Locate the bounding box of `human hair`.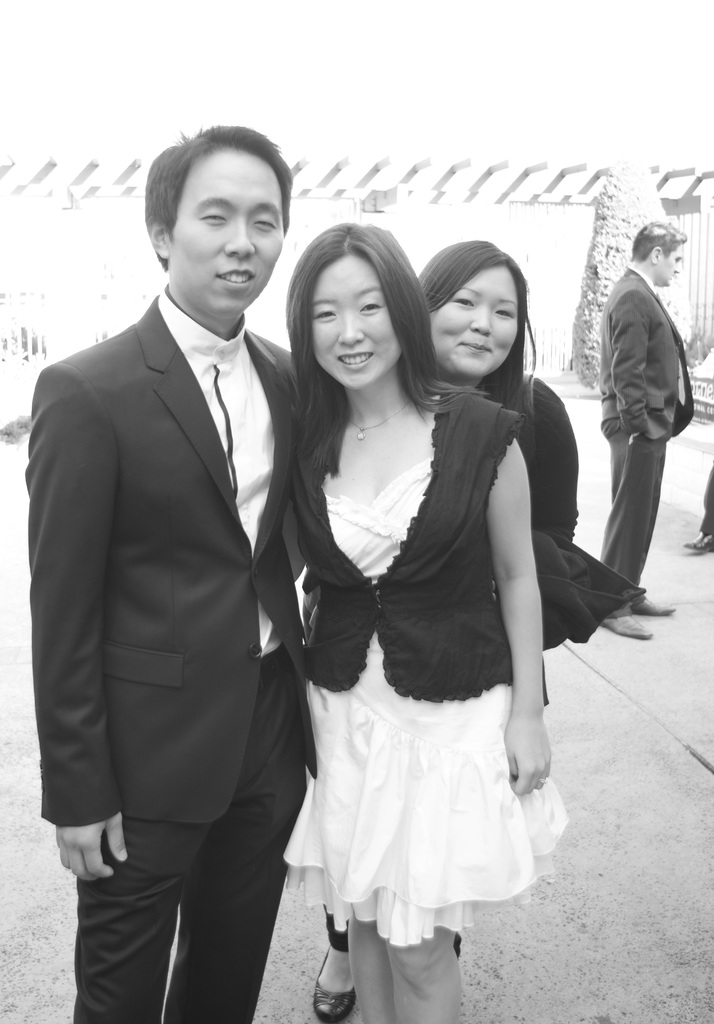
Bounding box: {"left": 626, "top": 220, "right": 690, "bottom": 267}.
